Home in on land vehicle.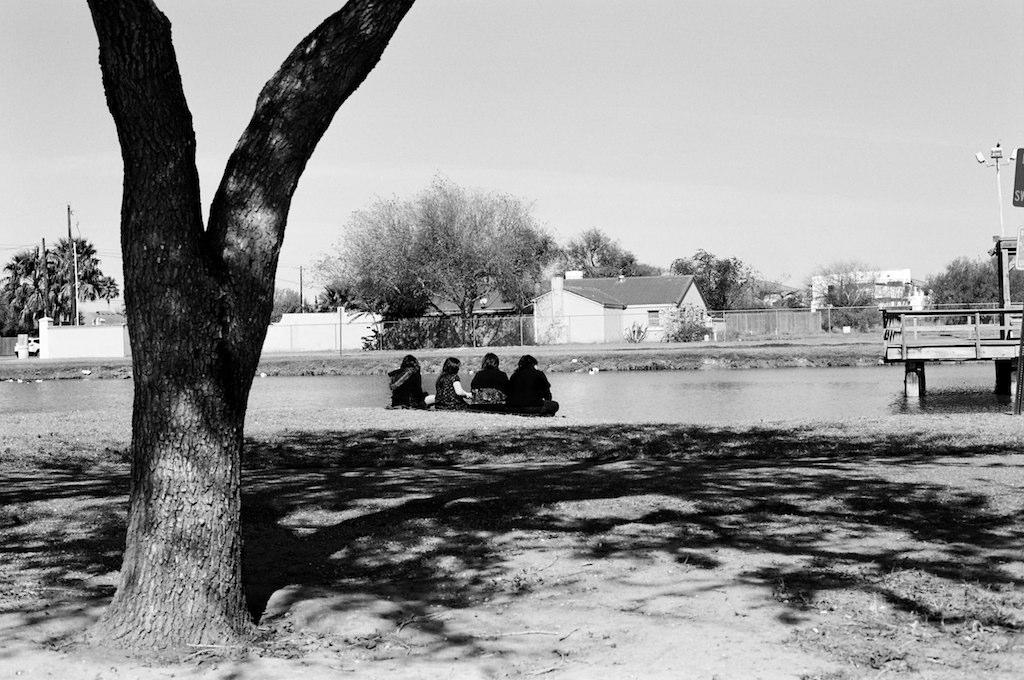
Homed in at region(14, 332, 37, 355).
